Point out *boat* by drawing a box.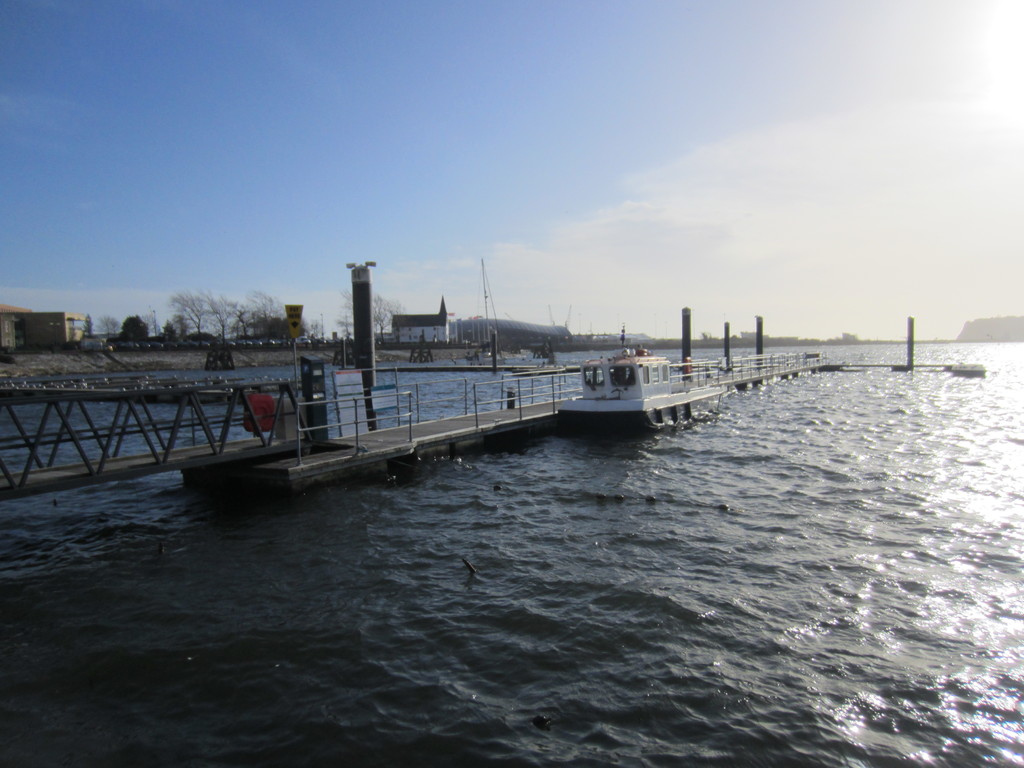
BBox(944, 362, 988, 378).
